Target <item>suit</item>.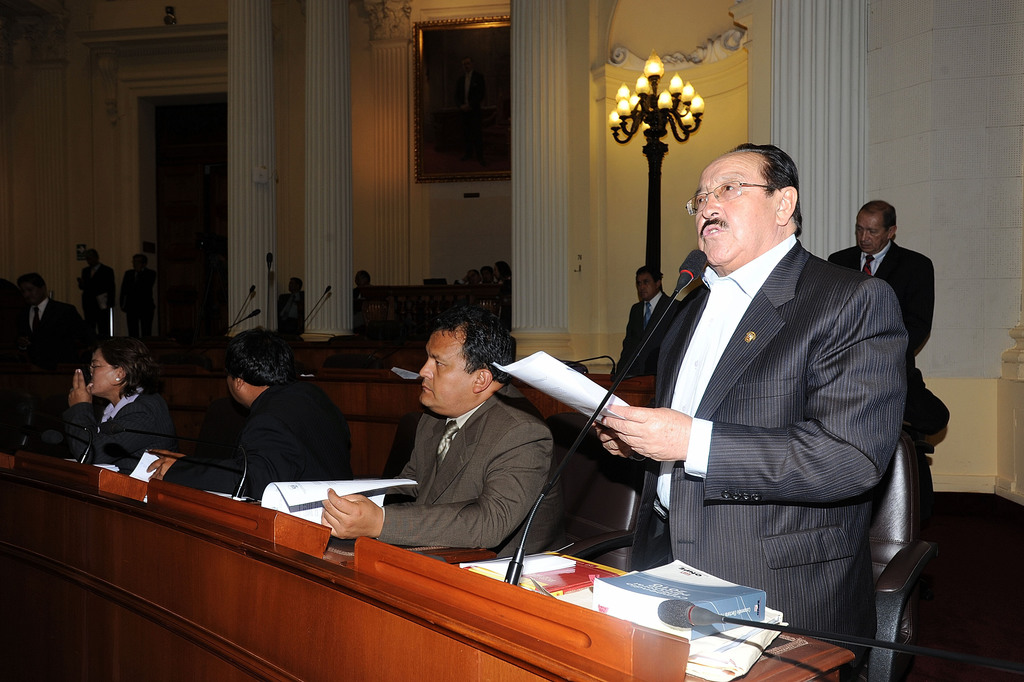
Target region: <region>608, 291, 687, 378</region>.
